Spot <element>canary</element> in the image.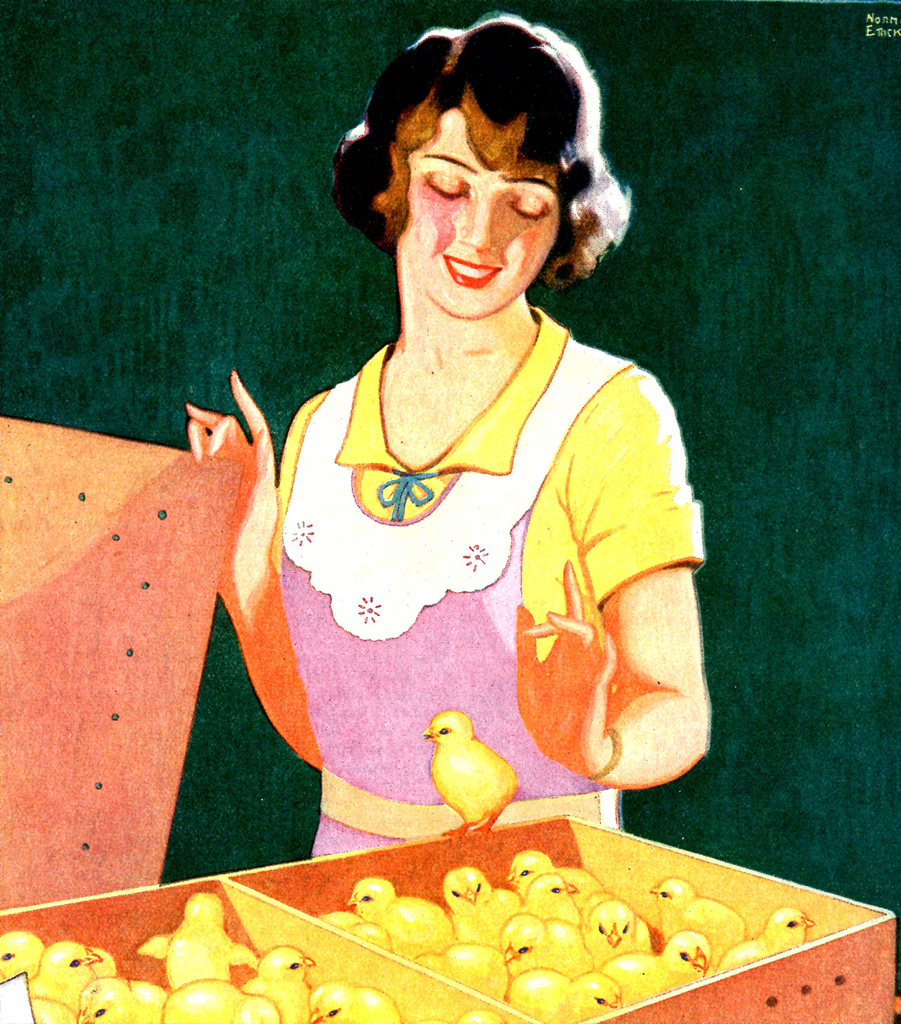
<element>canary</element> found at (left=163, top=973, right=280, bottom=1023).
